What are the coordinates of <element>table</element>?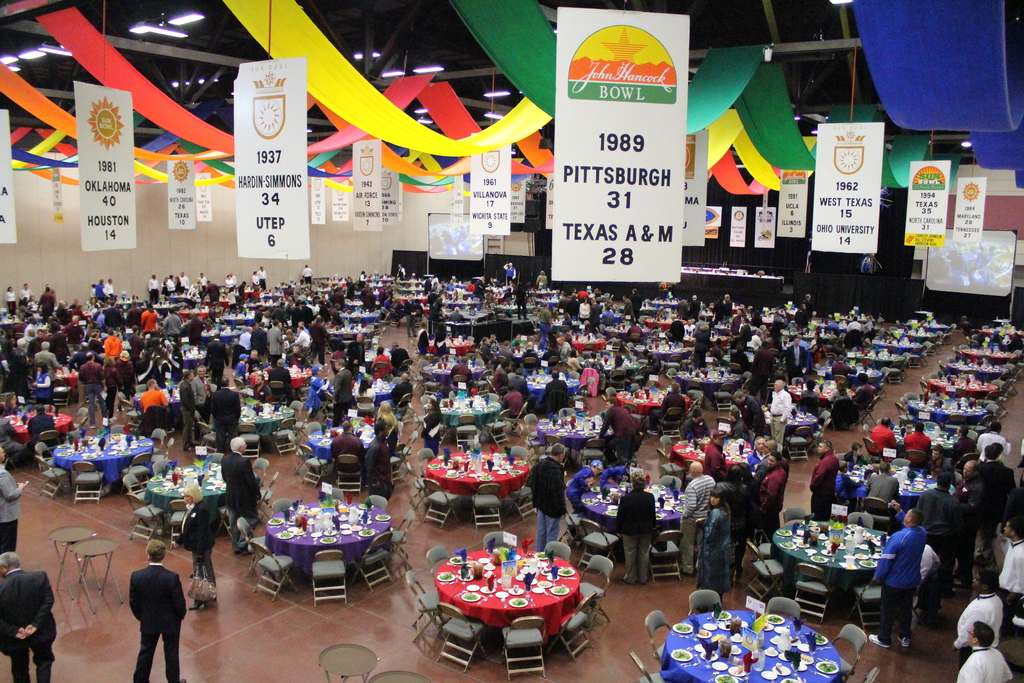
416/552/600/666.
